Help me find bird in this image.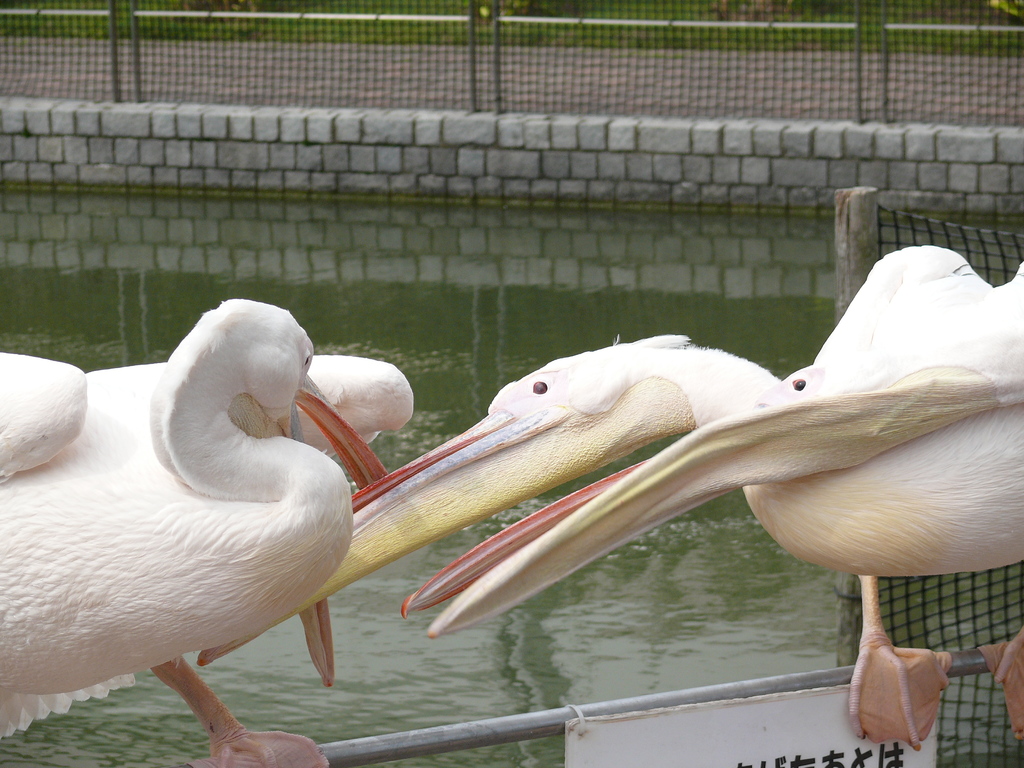
Found it: select_region(772, 238, 1023, 399).
